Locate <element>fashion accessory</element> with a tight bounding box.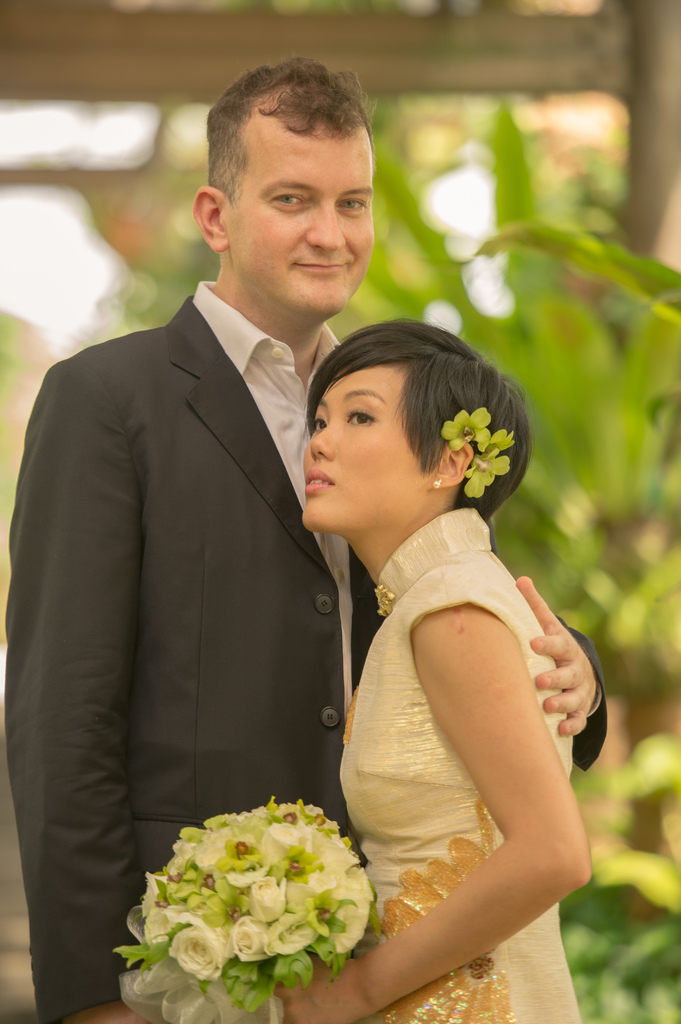
box(431, 475, 441, 492).
